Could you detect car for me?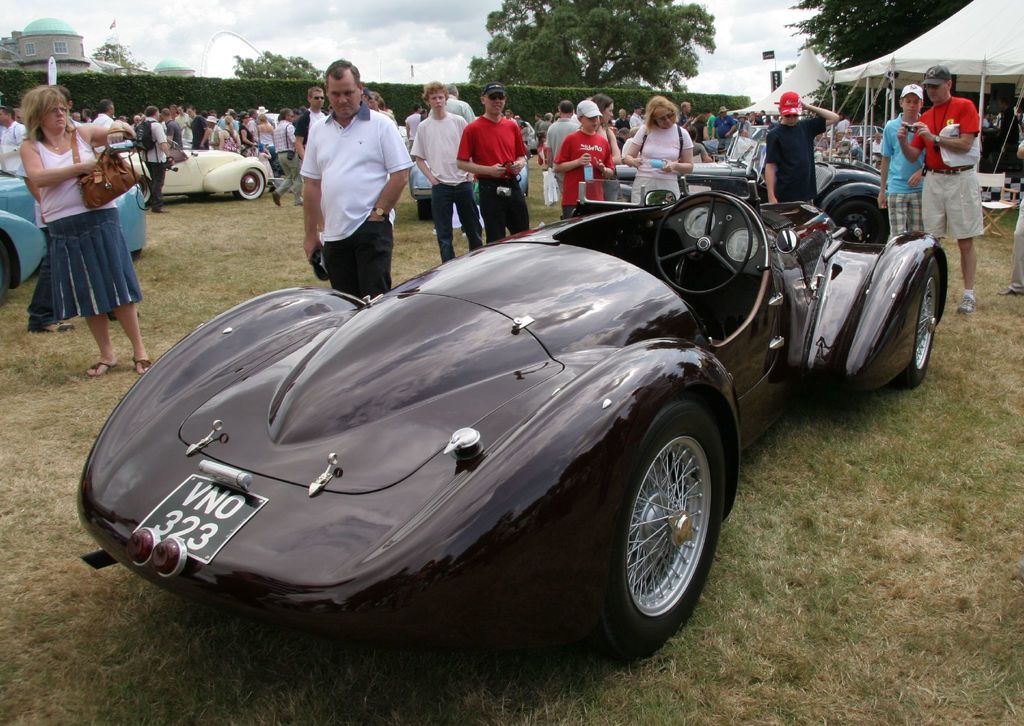
Detection result: <region>623, 128, 889, 248</region>.
